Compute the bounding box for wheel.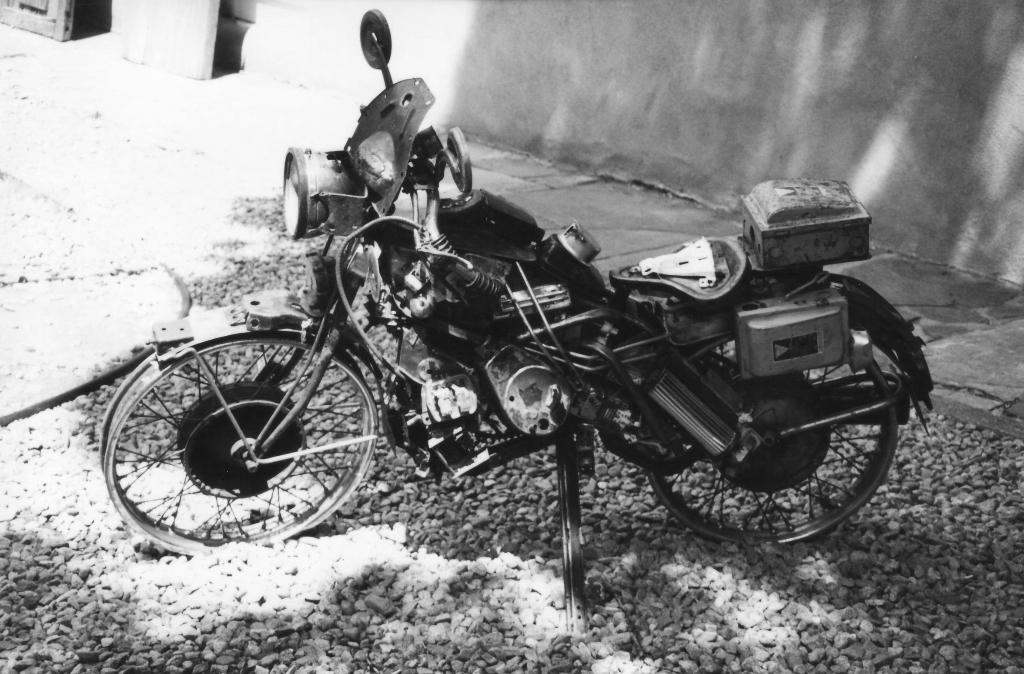
102, 328, 343, 539.
